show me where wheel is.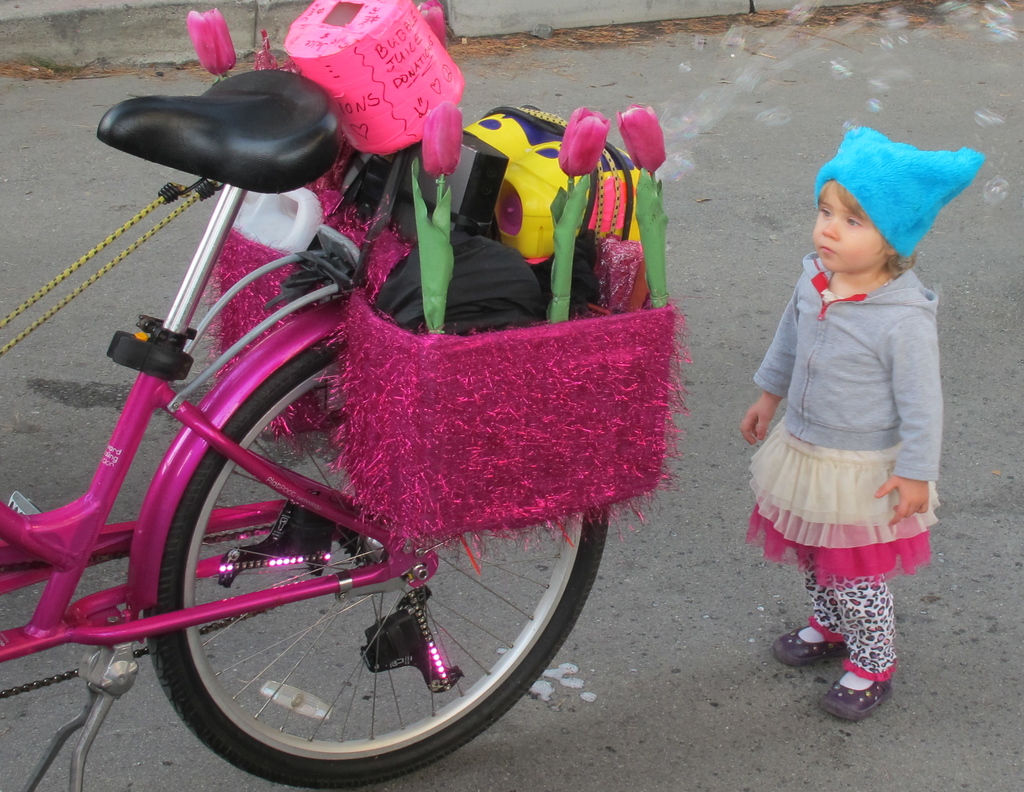
wheel is at left=127, top=481, right=622, bottom=759.
